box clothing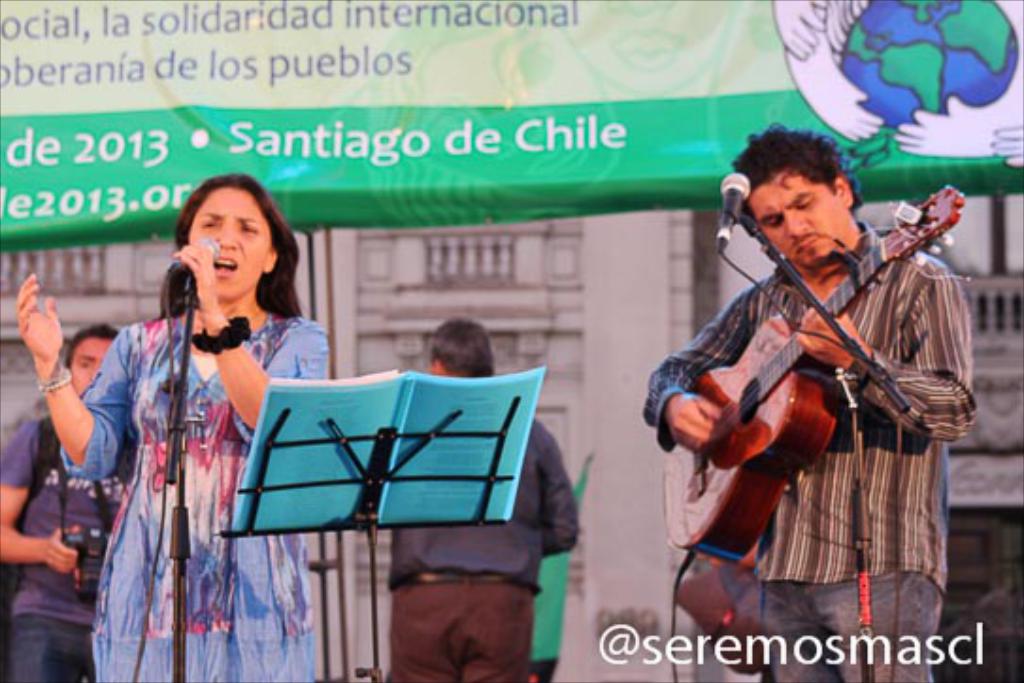
{"x1": 0, "y1": 411, "x2": 121, "y2": 681}
